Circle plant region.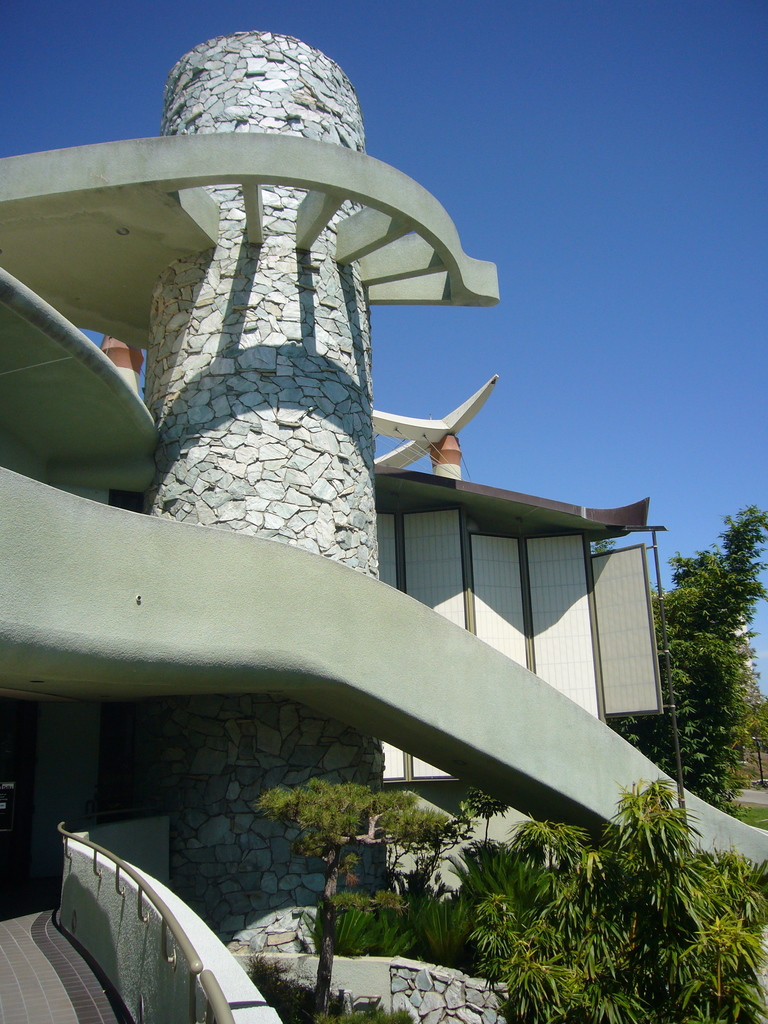
Region: [x1=711, y1=783, x2=767, y2=841].
